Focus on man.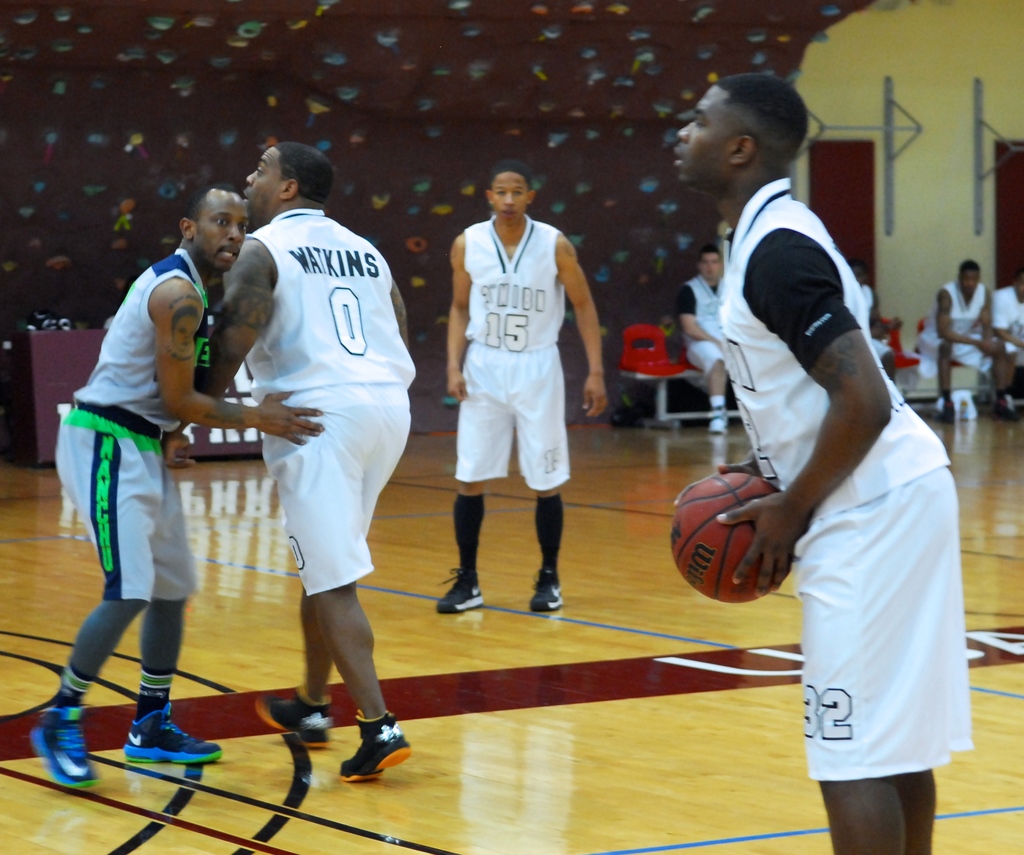
Focused at 29 179 329 799.
